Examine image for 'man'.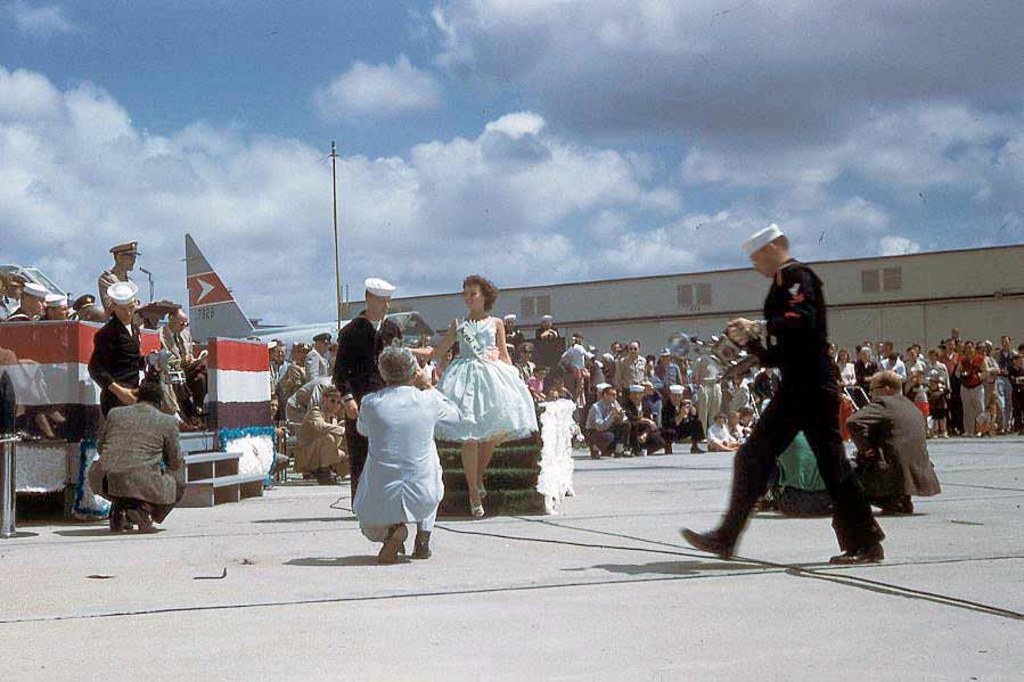
Examination result: x1=756 y1=432 x2=833 y2=517.
